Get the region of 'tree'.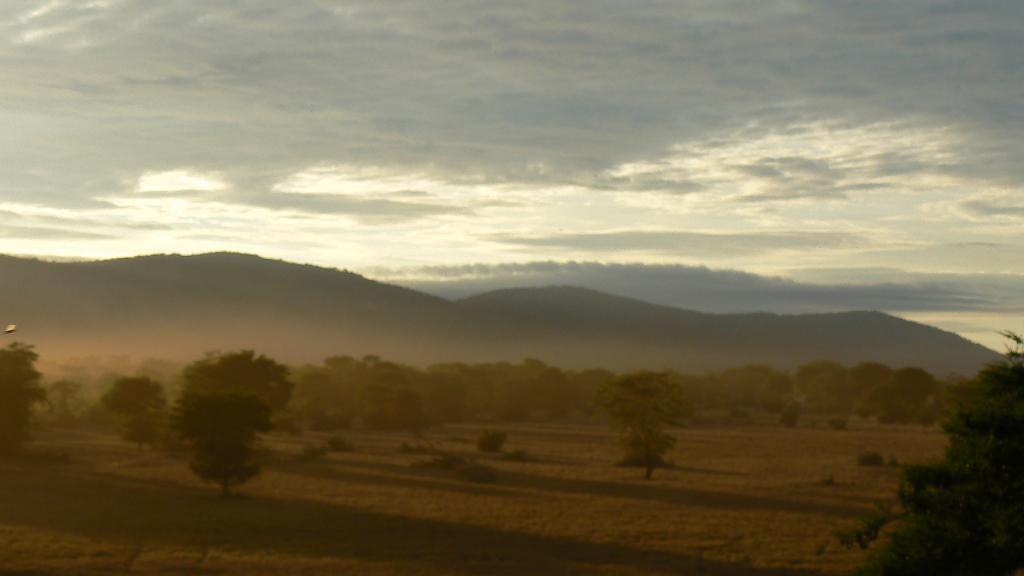
pyautogui.locateOnScreen(97, 381, 168, 412).
